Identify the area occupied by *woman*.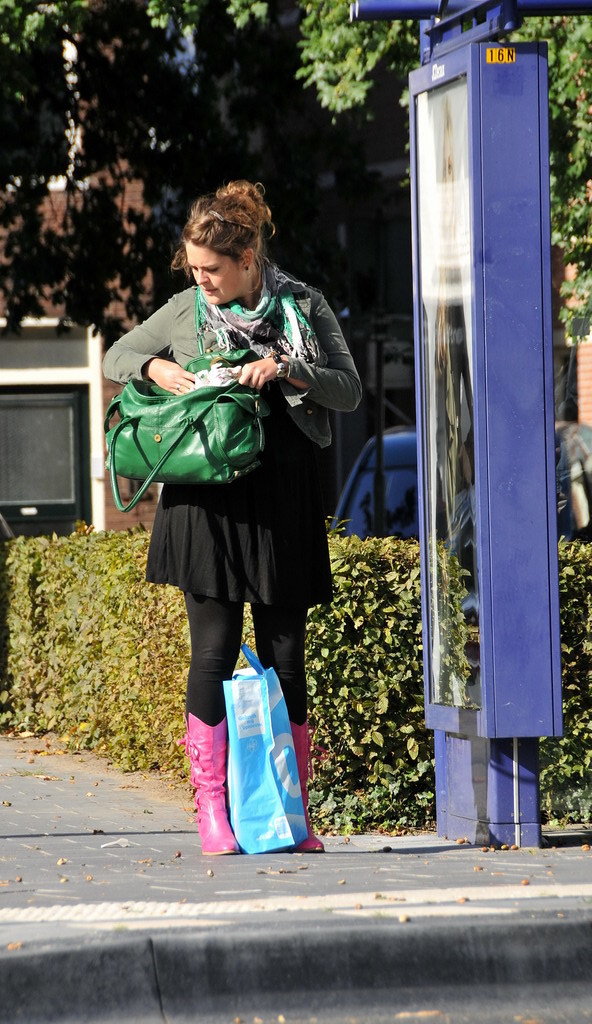
Area: [83,184,371,852].
